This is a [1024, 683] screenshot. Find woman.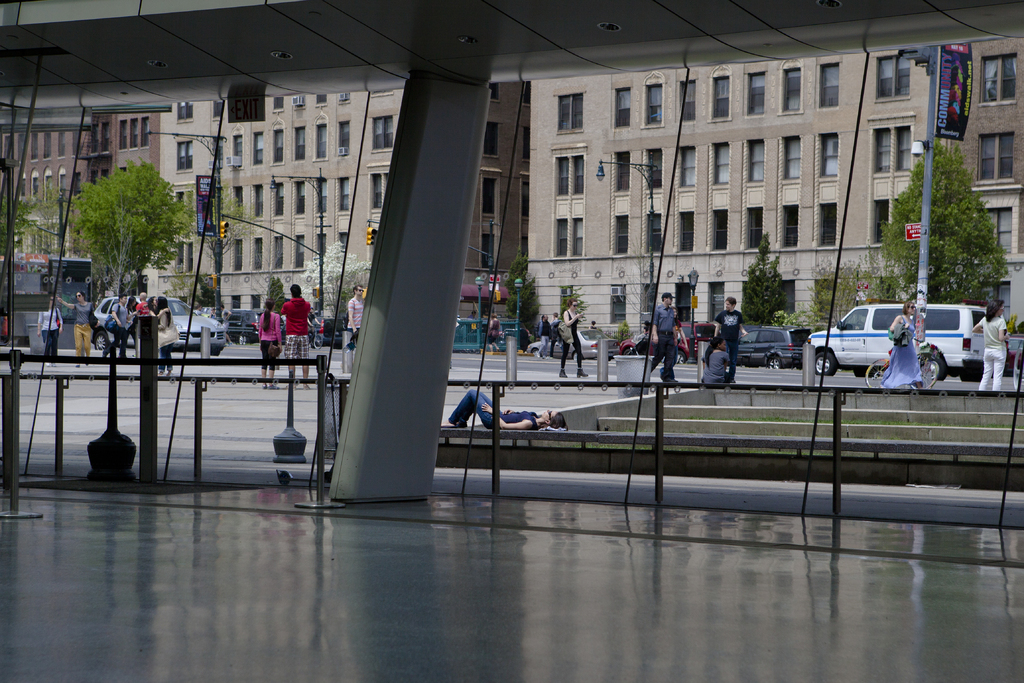
Bounding box: <box>563,296,589,377</box>.
